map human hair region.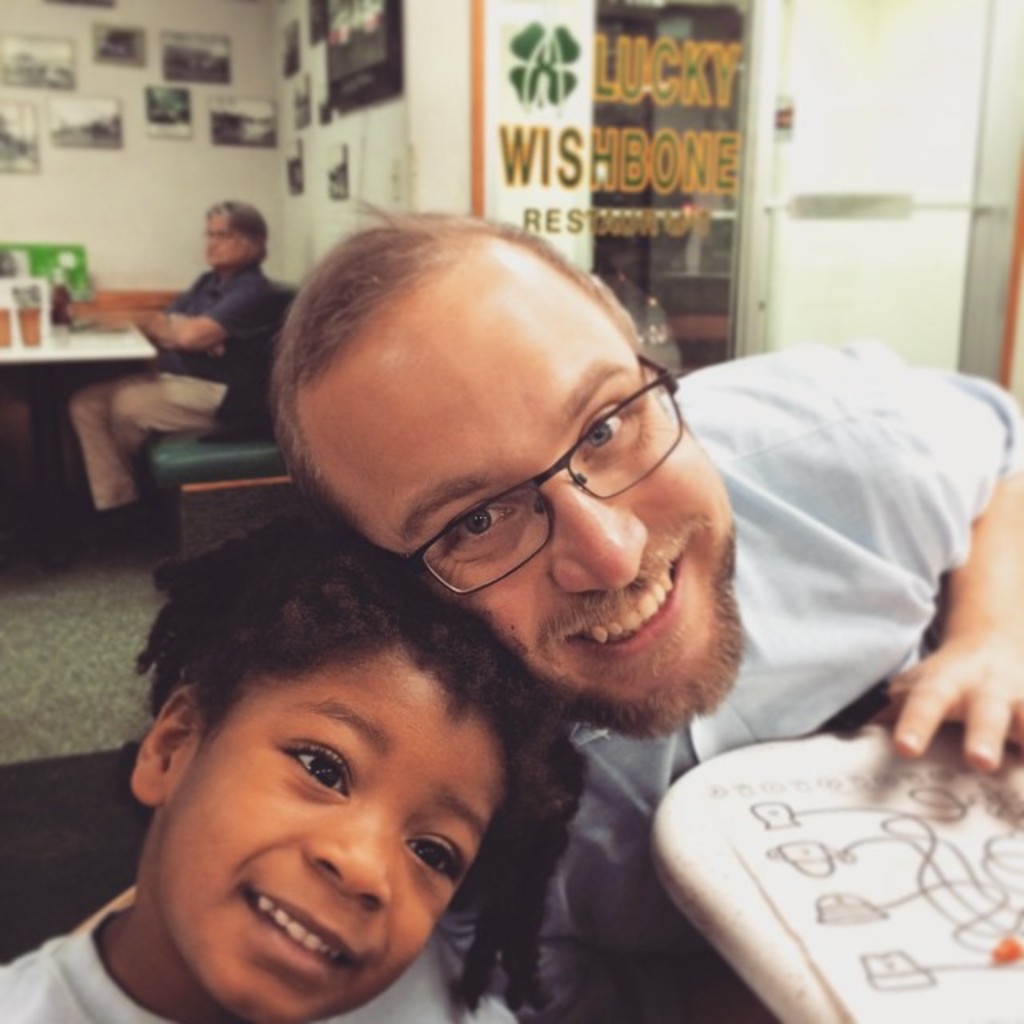
Mapped to box=[259, 230, 666, 509].
